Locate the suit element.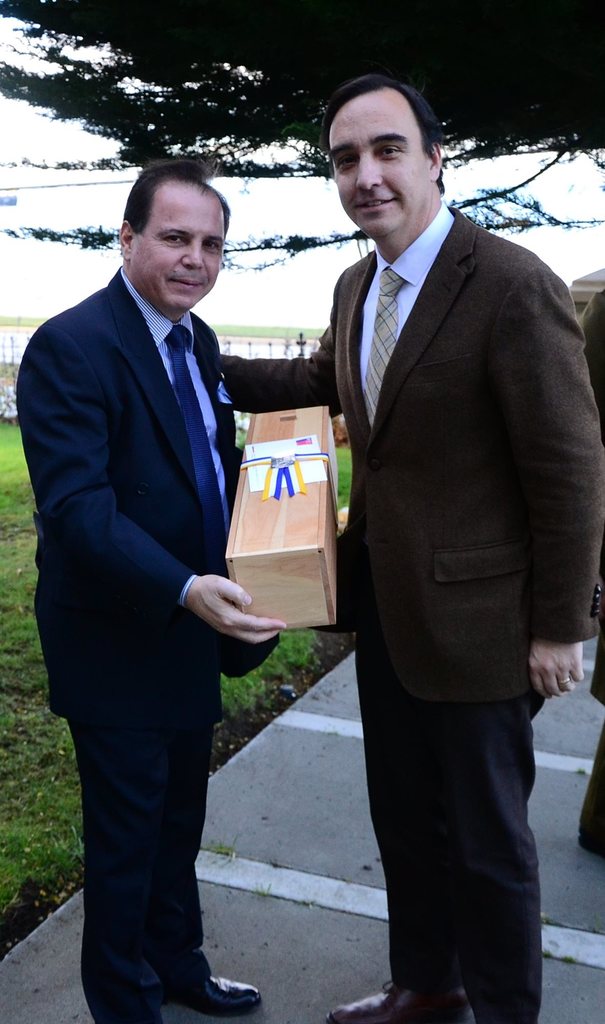
Element bbox: x1=24, y1=173, x2=263, y2=992.
